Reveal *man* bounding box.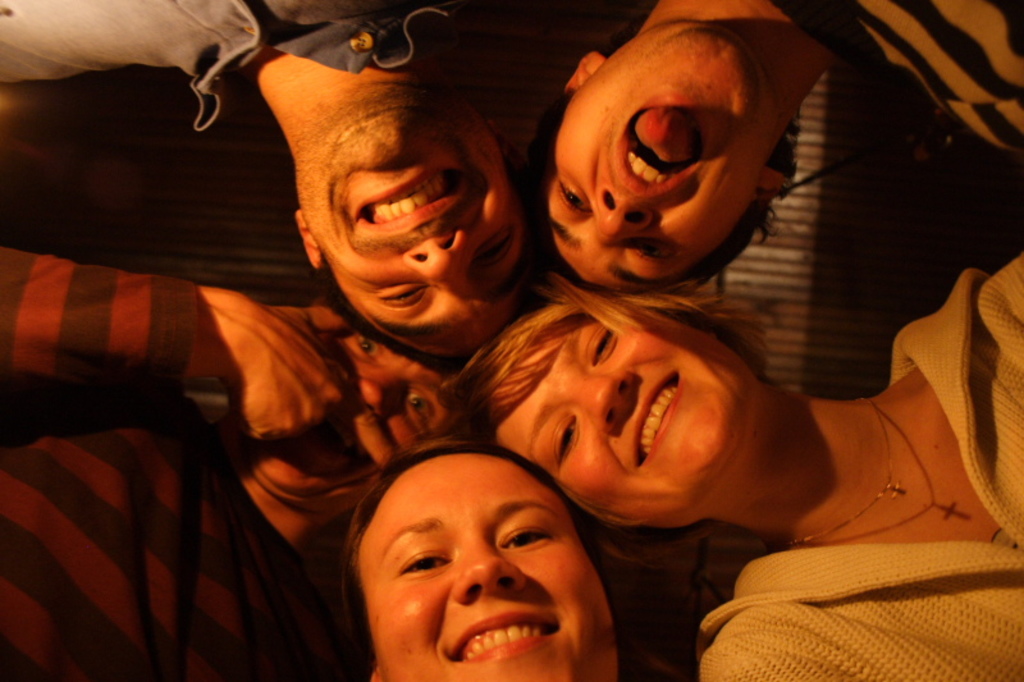
Revealed: {"left": 527, "top": 0, "right": 1023, "bottom": 294}.
